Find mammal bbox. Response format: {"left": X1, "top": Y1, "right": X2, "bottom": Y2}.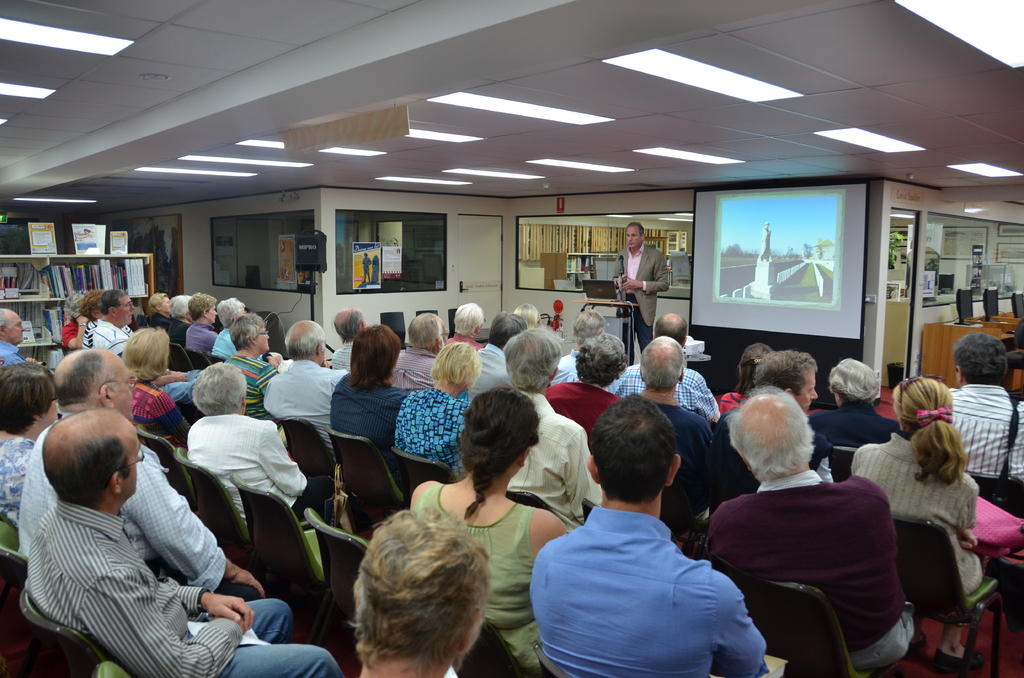
{"left": 350, "top": 505, "right": 497, "bottom": 677}.
